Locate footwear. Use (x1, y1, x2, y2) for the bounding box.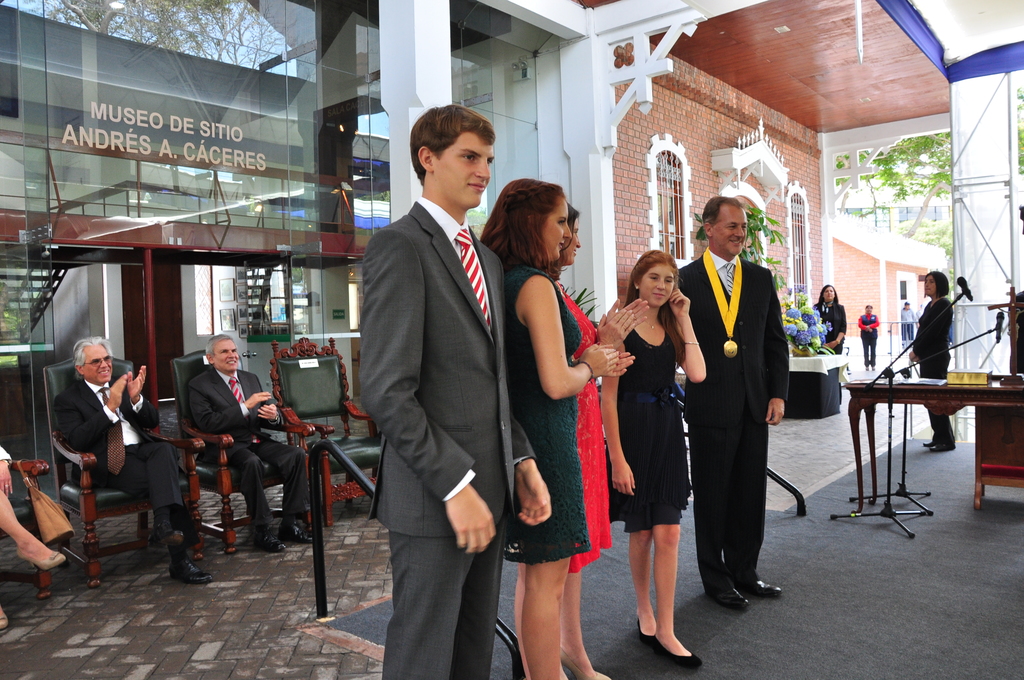
(557, 654, 610, 679).
